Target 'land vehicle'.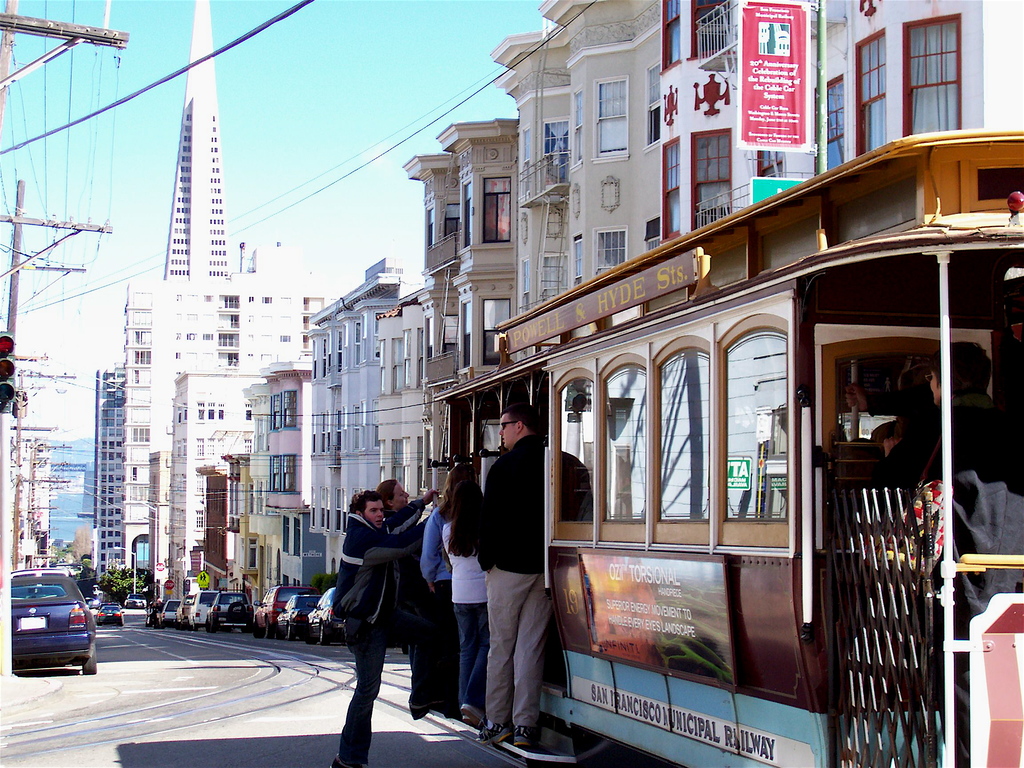
Target region: (x1=173, y1=594, x2=195, y2=630).
